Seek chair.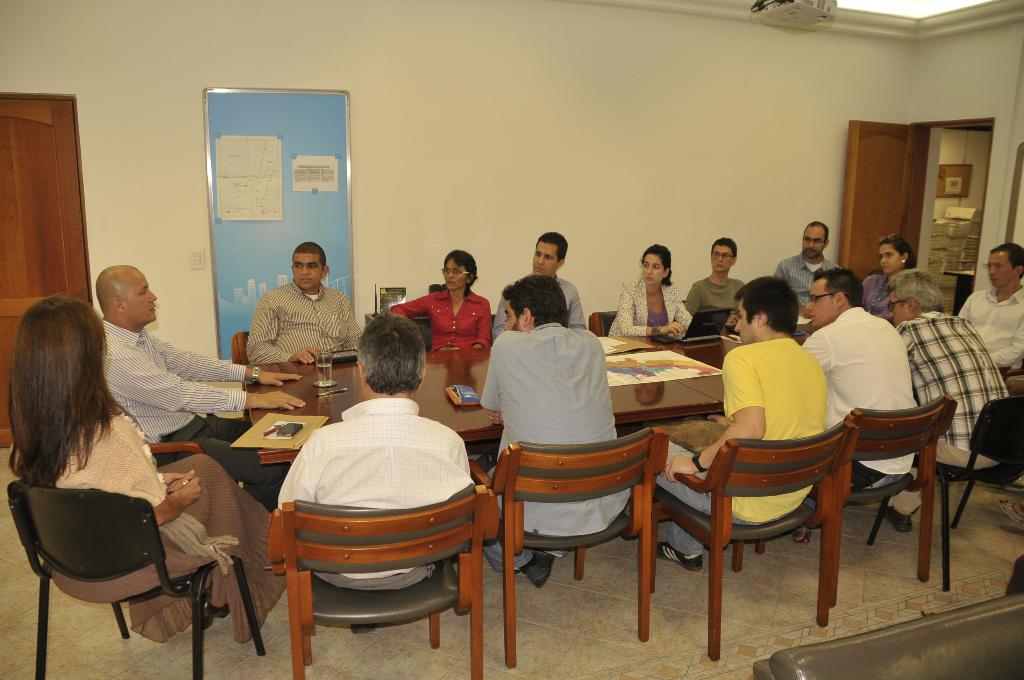
l=257, t=437, r=499, b=667.
